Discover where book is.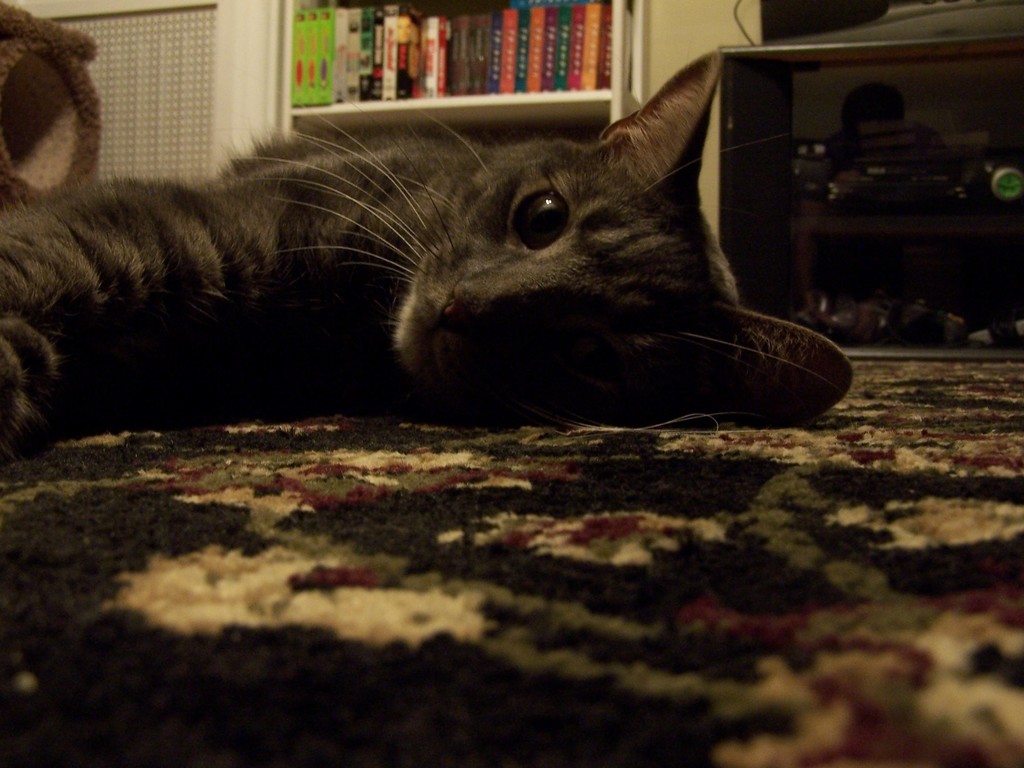
Discovered at box(578, 7, 616, 95).
